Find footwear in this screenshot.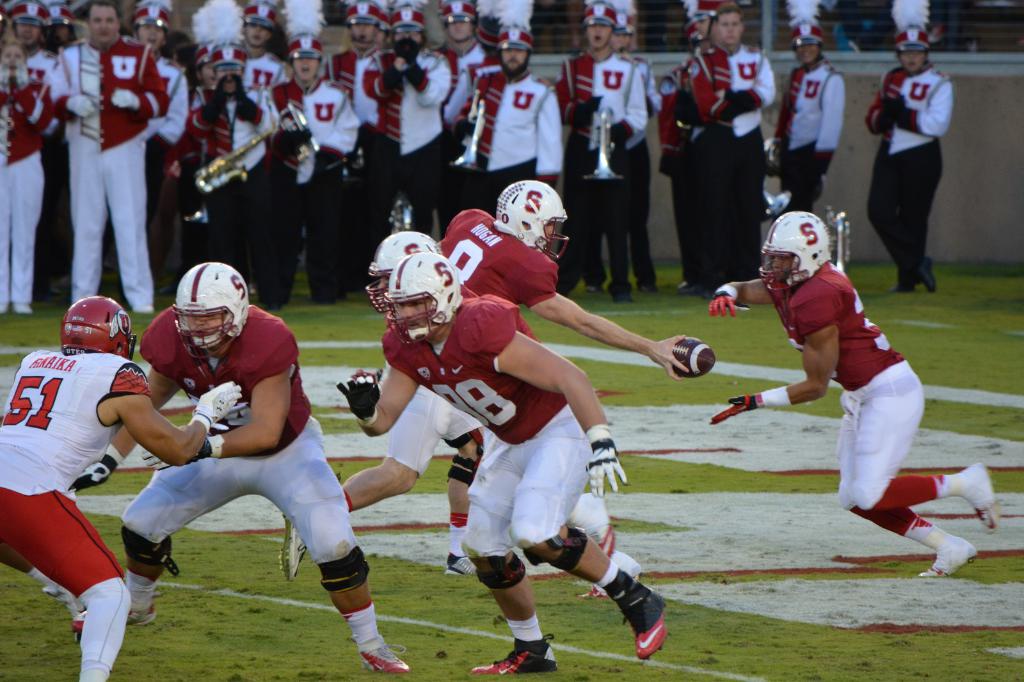
The bounding box for footwear is pyautogui.locateOnScreen(73, 606, 159, 627).
